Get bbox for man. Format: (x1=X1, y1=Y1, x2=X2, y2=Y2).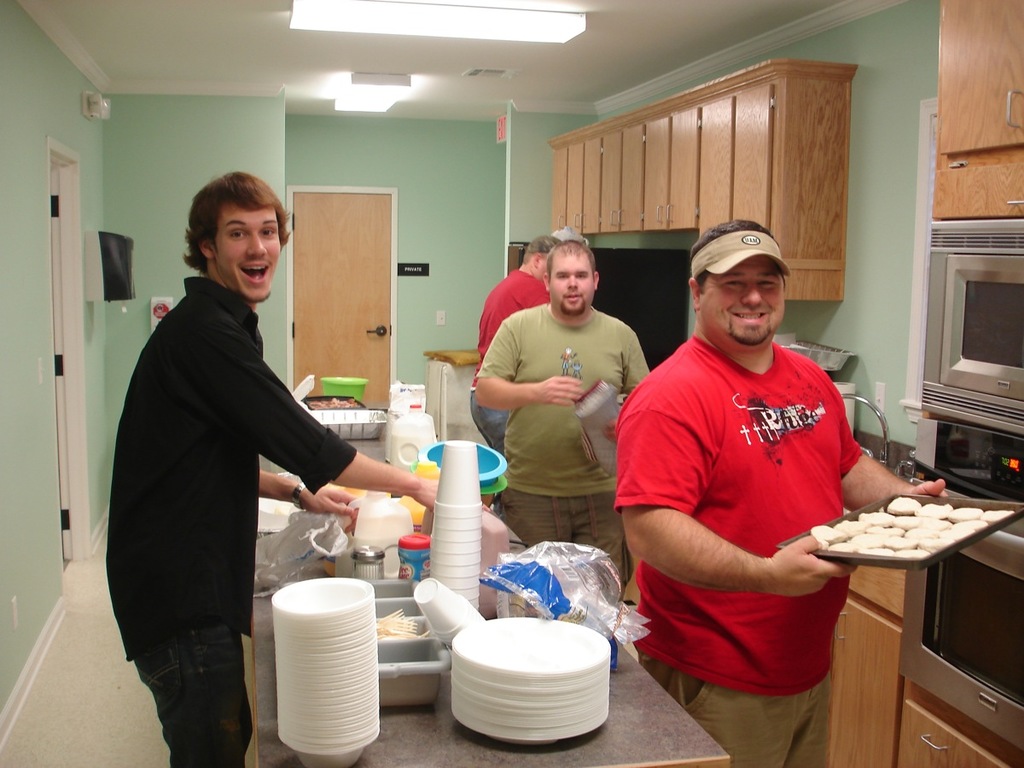
(x1=473, y1=241, x2=649, y2=589).
